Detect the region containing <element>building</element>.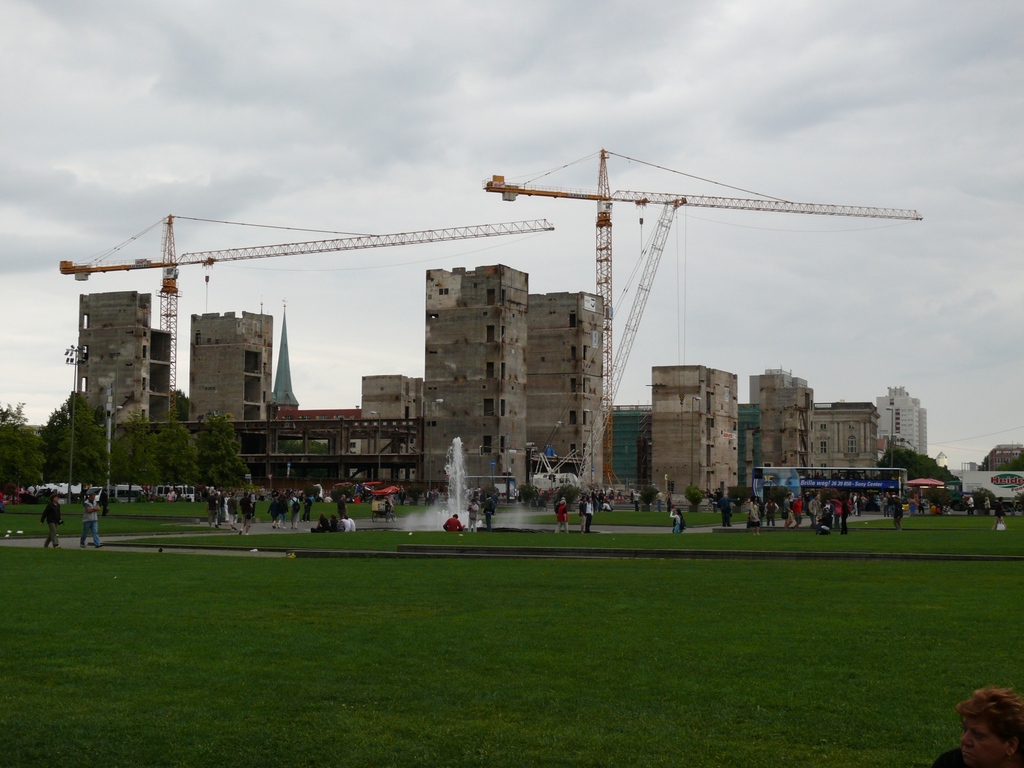
region(613, 399, 767, 497).
